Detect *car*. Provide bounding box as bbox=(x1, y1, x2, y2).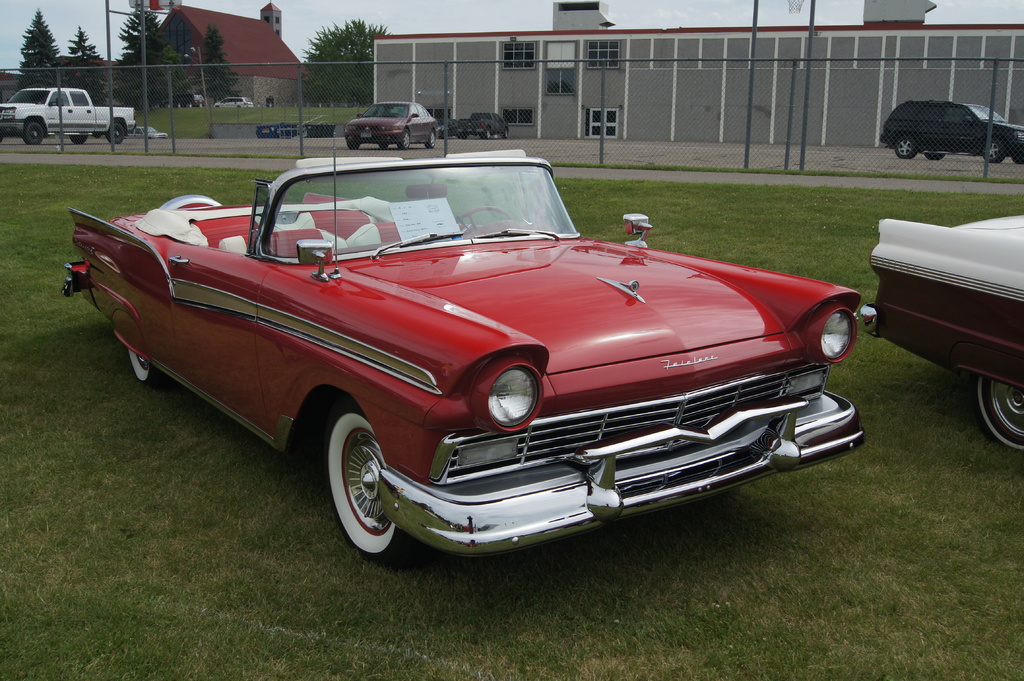
bbox=(0, 80, 135, 147).
